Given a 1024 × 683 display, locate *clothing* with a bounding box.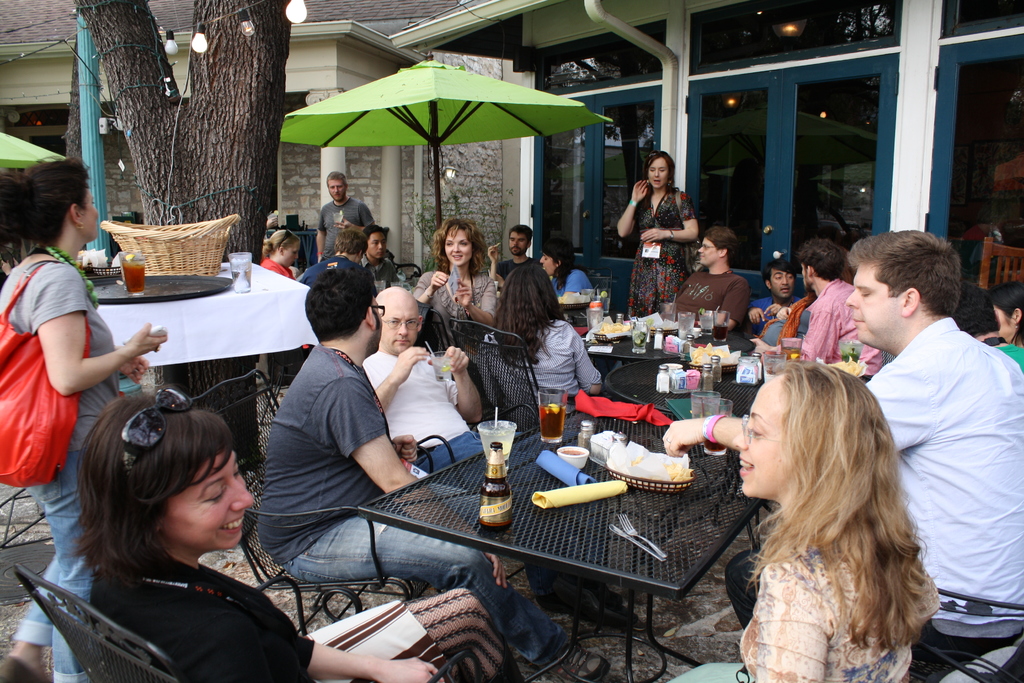
Located: rect(799, 277, 908, 389).
